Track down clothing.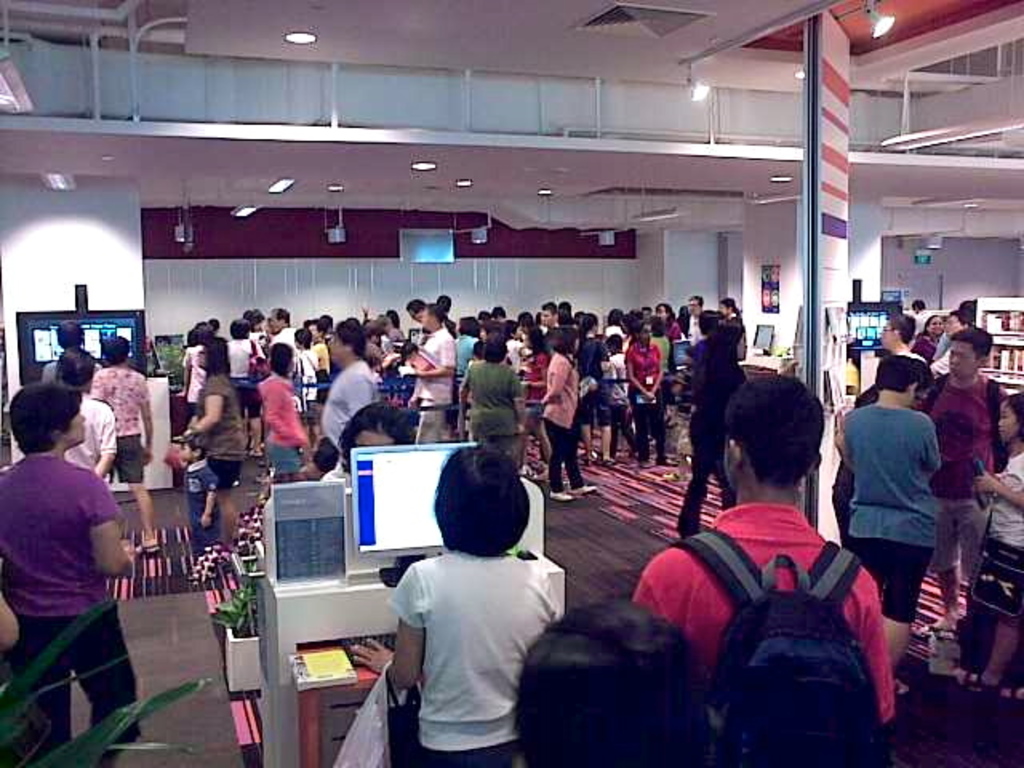
Tracked to (left=294, top=357, right=317, bottom=405).
